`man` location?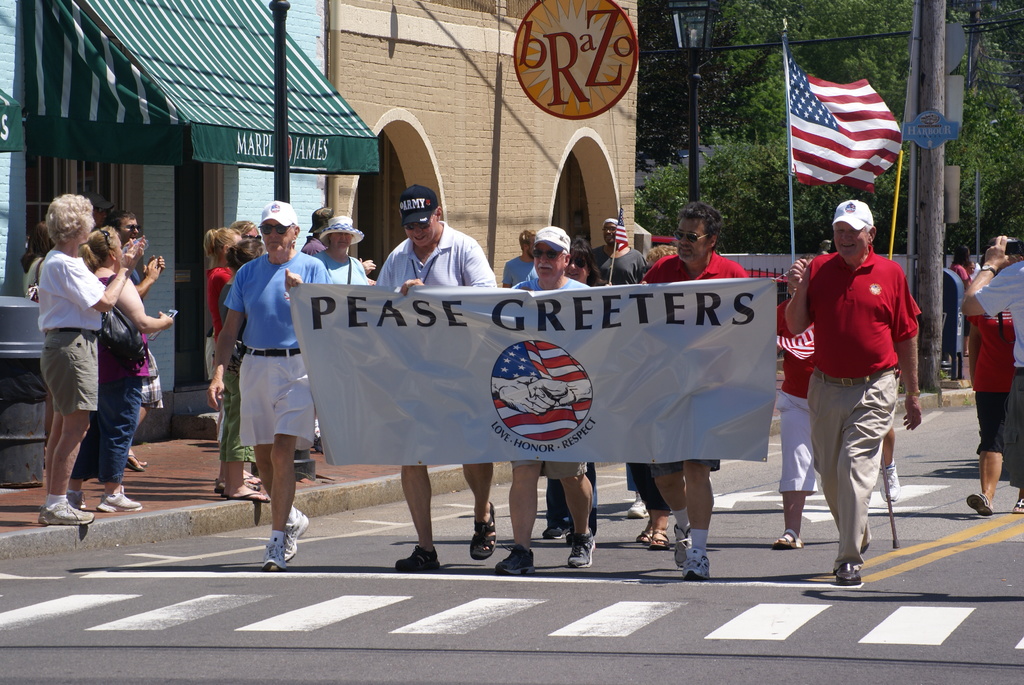
bbox=(495, 232, 541, 290)
